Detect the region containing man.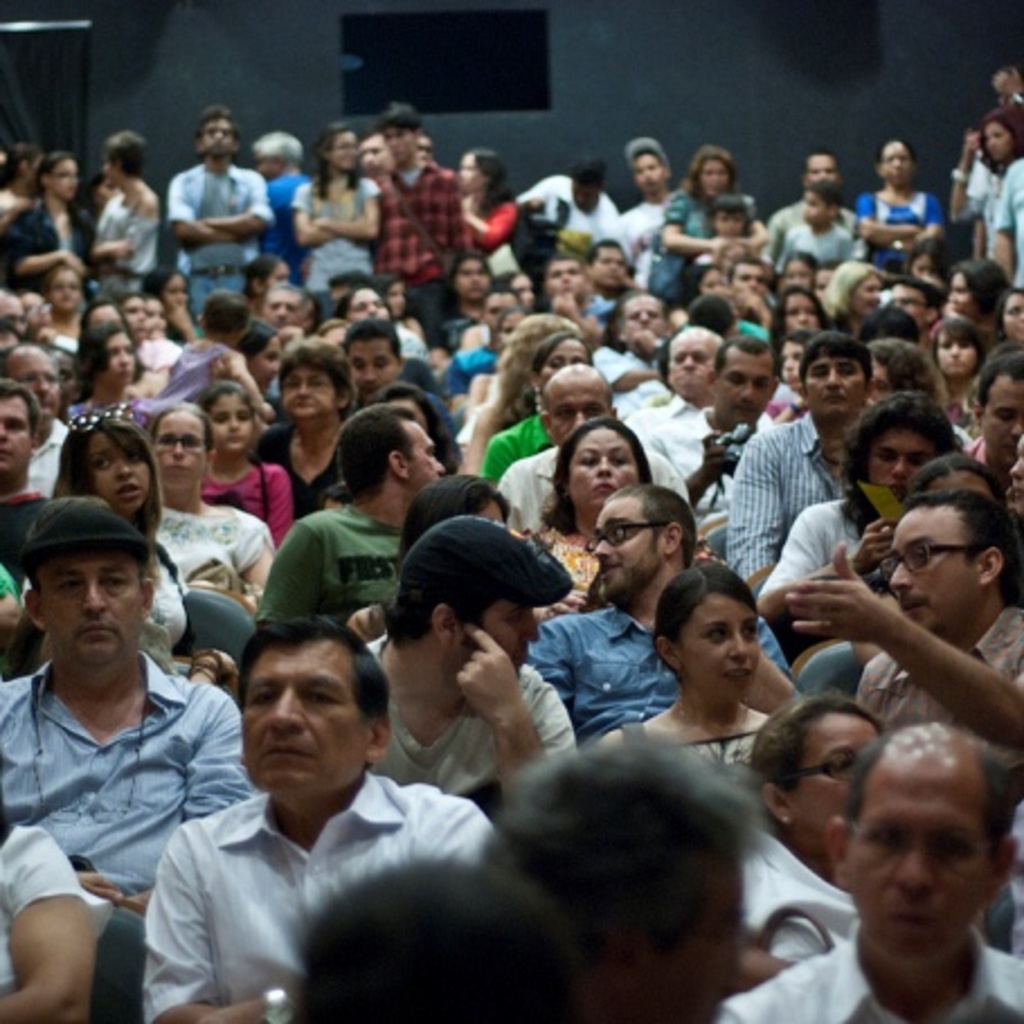
(left=587, top=225, right=630, bottom=317).
